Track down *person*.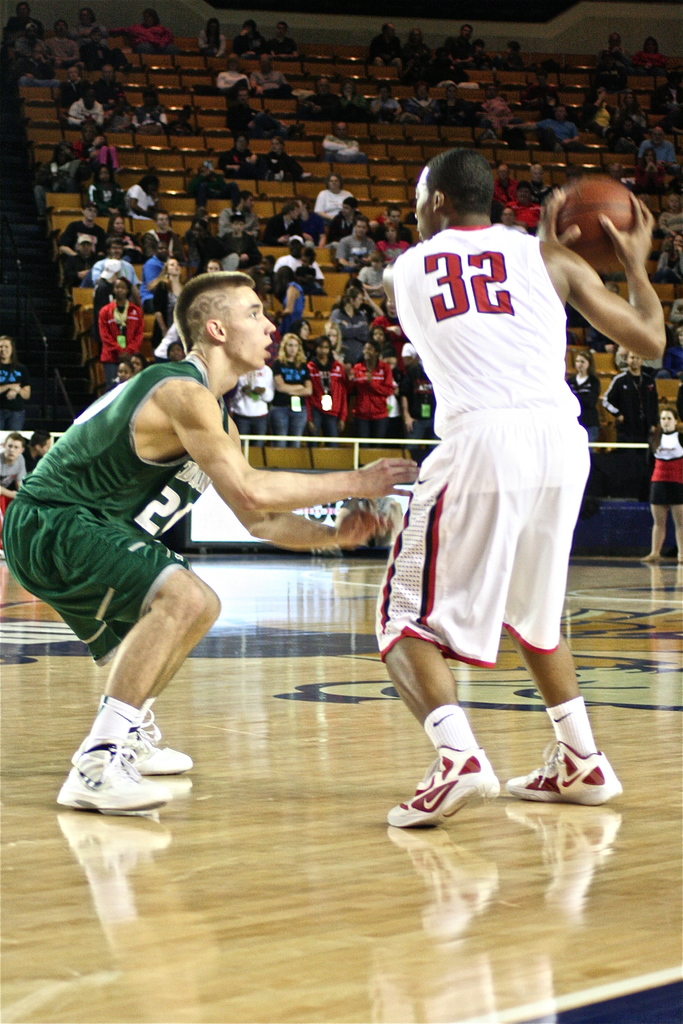
Tracked to bbox(337, 75, 370, 127).
